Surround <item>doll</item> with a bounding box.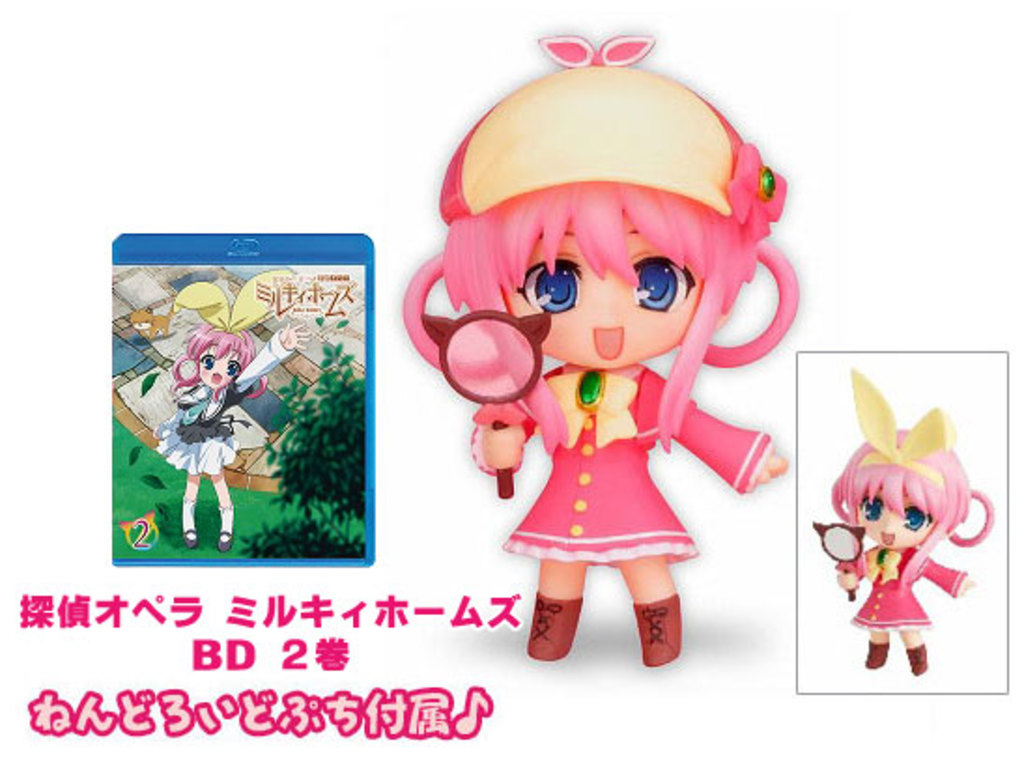
l=826, t=366, r=998, b=661.
